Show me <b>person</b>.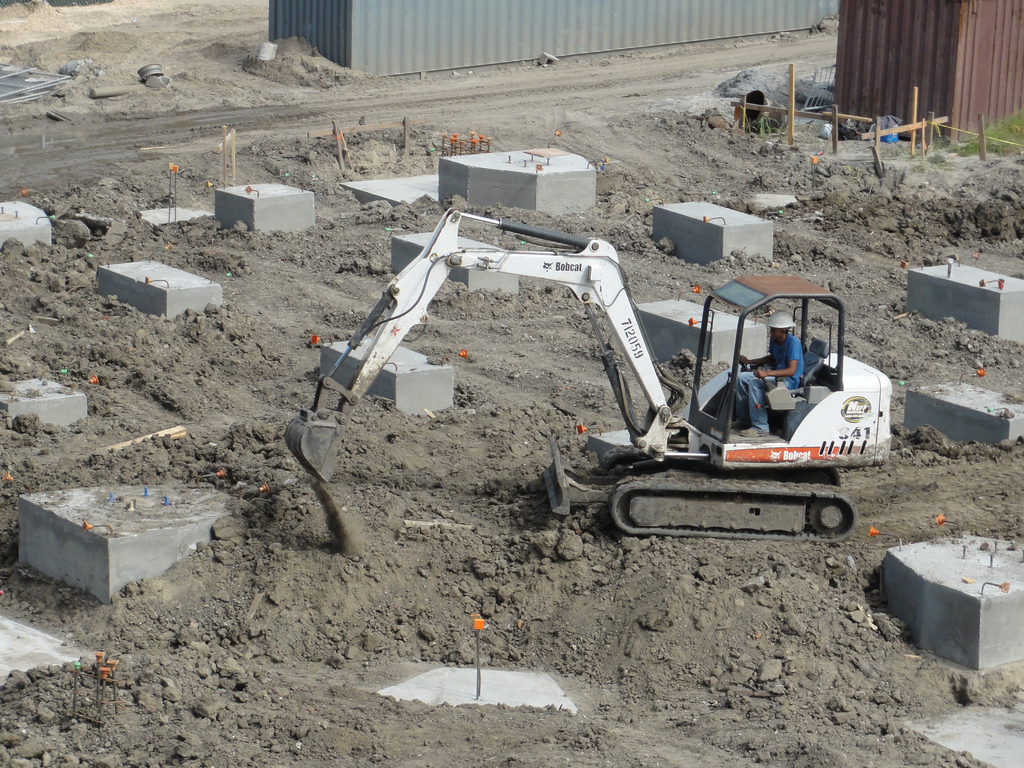
<b>person</b> is here: left=724, top=318, right=808, bottom=442.
